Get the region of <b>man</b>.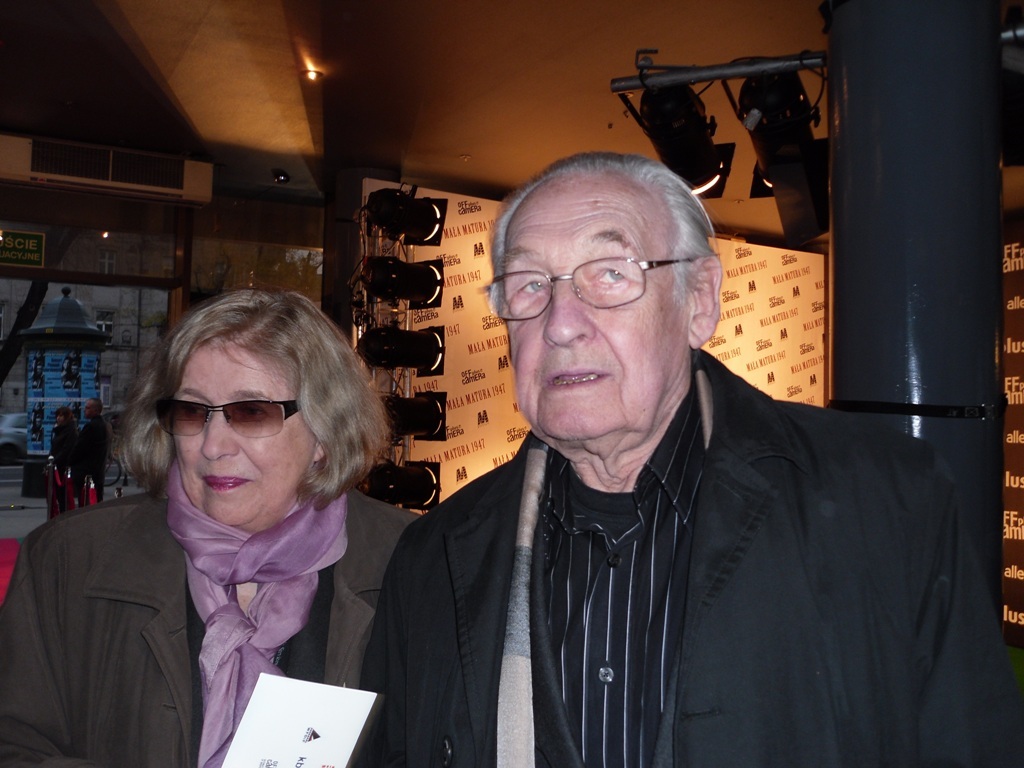
(347,138,975,753).
